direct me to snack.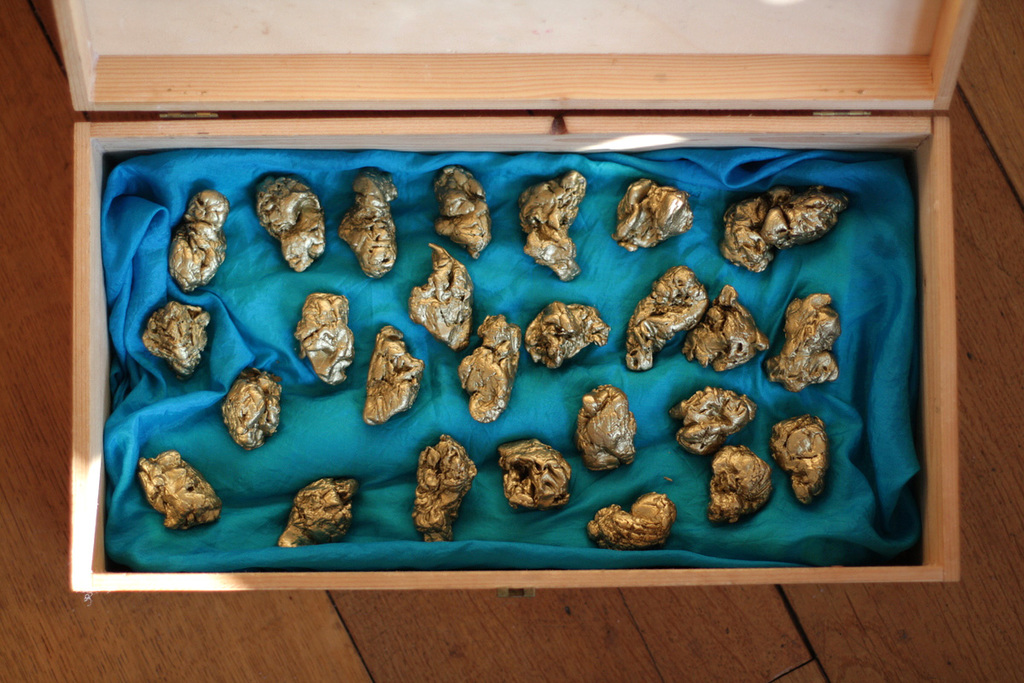
Direction: [left=497, top=438, right=573, bottom=514].
